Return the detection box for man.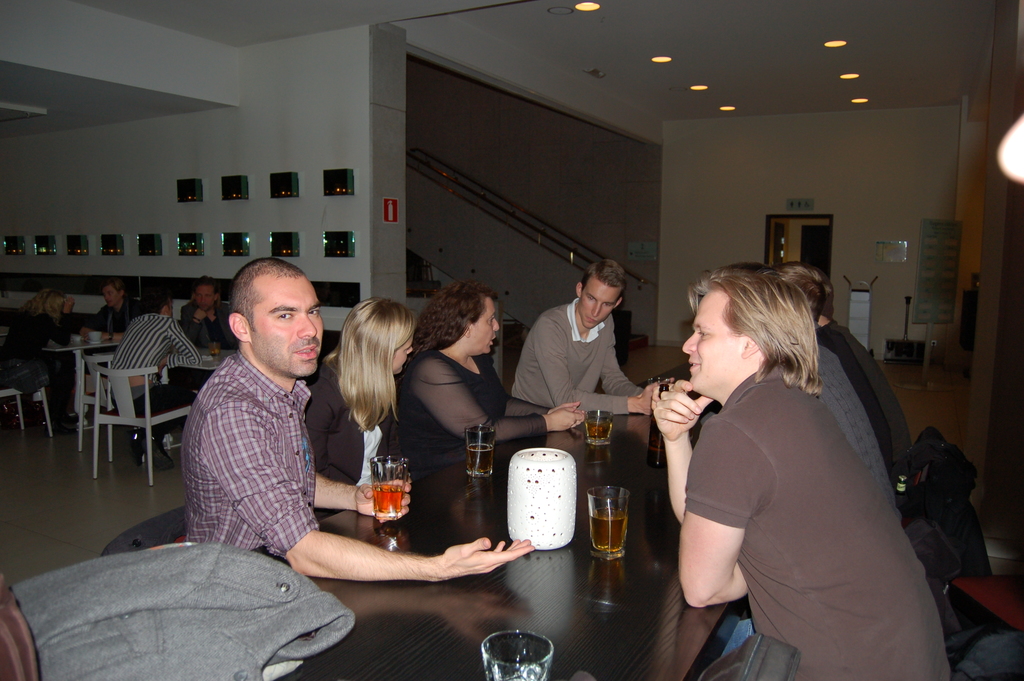
814,265,915,463.
